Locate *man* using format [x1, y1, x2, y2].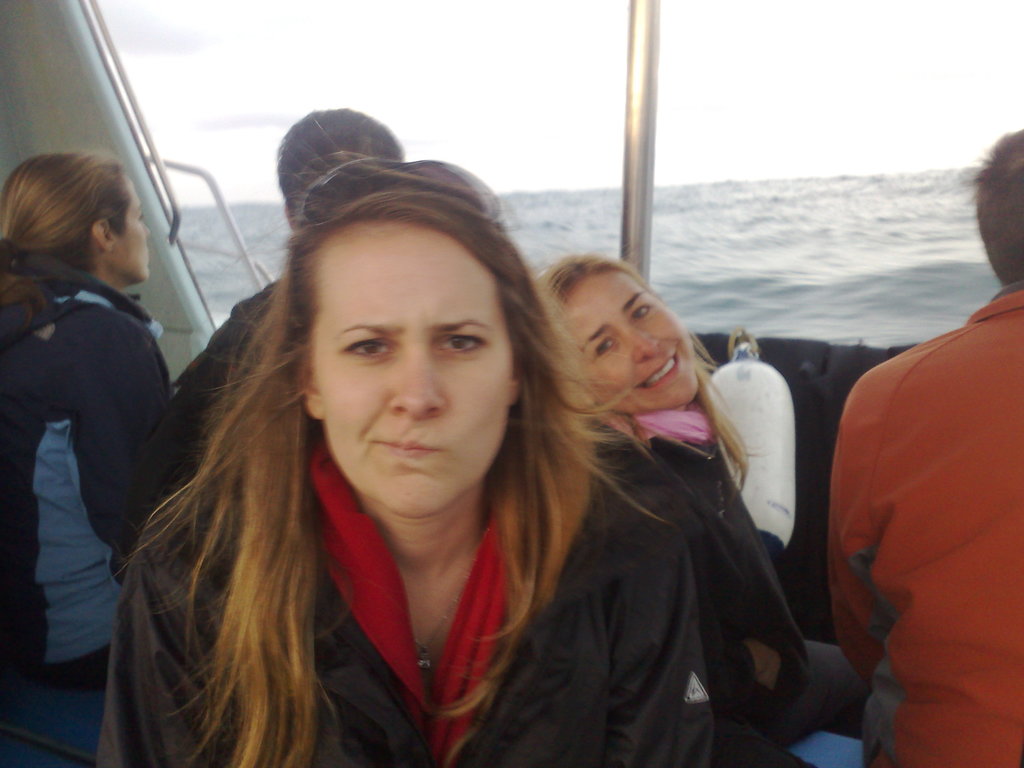
[129, 105, 410, 524].
